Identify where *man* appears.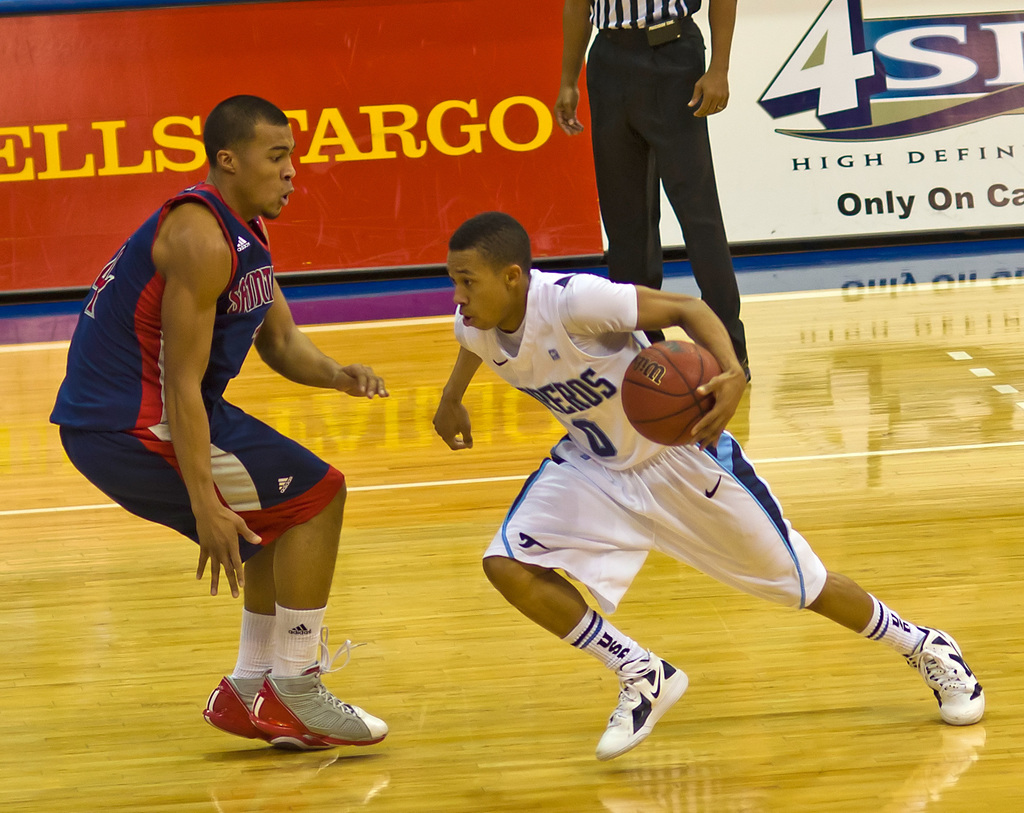
Appears at region(557, 0, 748, 381).
